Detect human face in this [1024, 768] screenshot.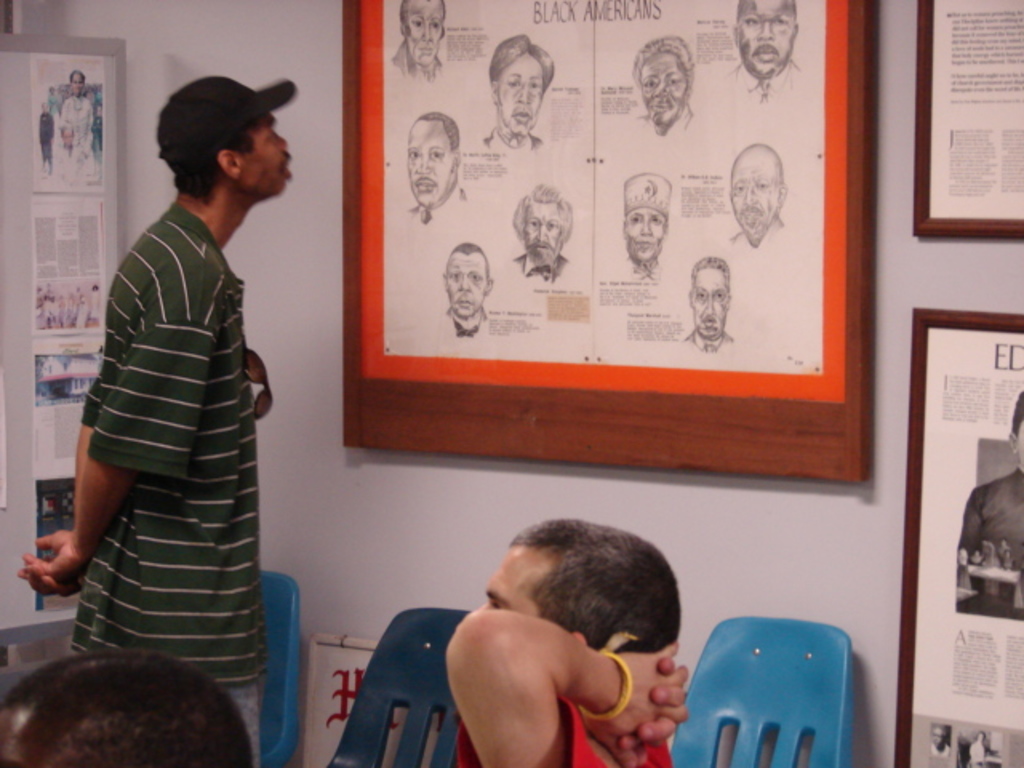
Detection: pyautogui.locateOnScreen(450, 246, 488, 322).
